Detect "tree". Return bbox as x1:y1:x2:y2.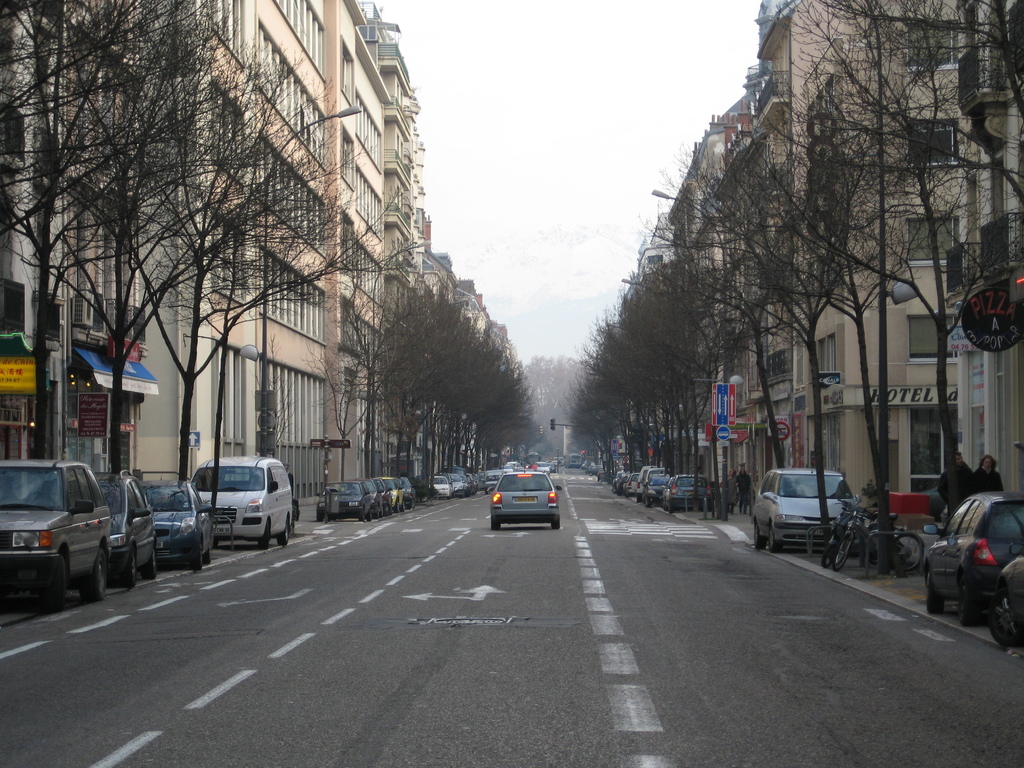
610:291:663:461.
